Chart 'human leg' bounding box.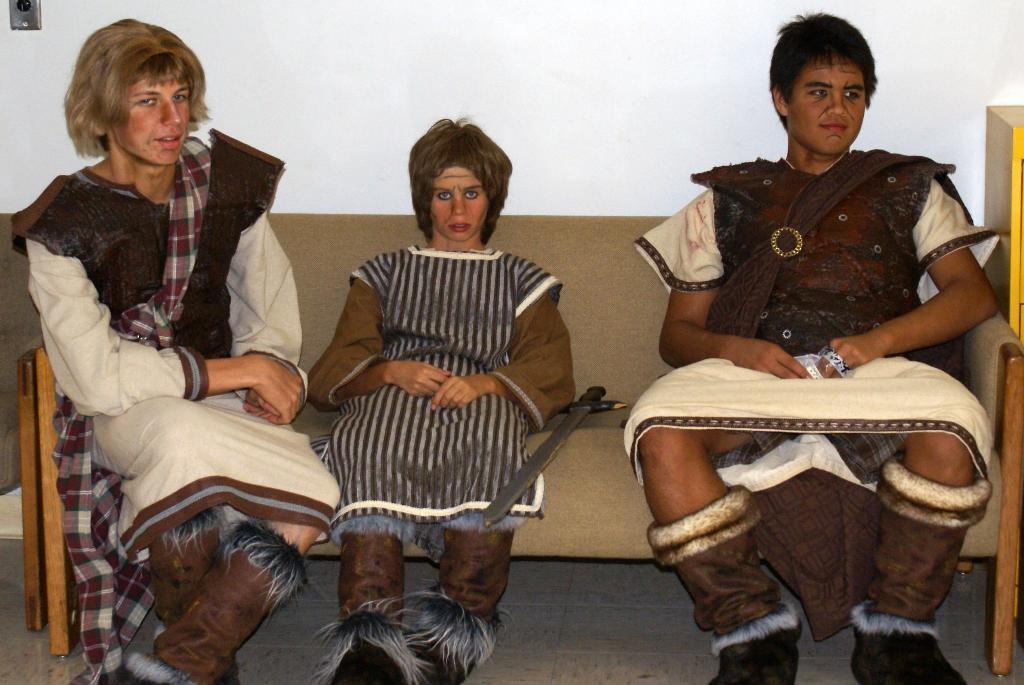
Charted: BBox(849, 431, 995, 684).
